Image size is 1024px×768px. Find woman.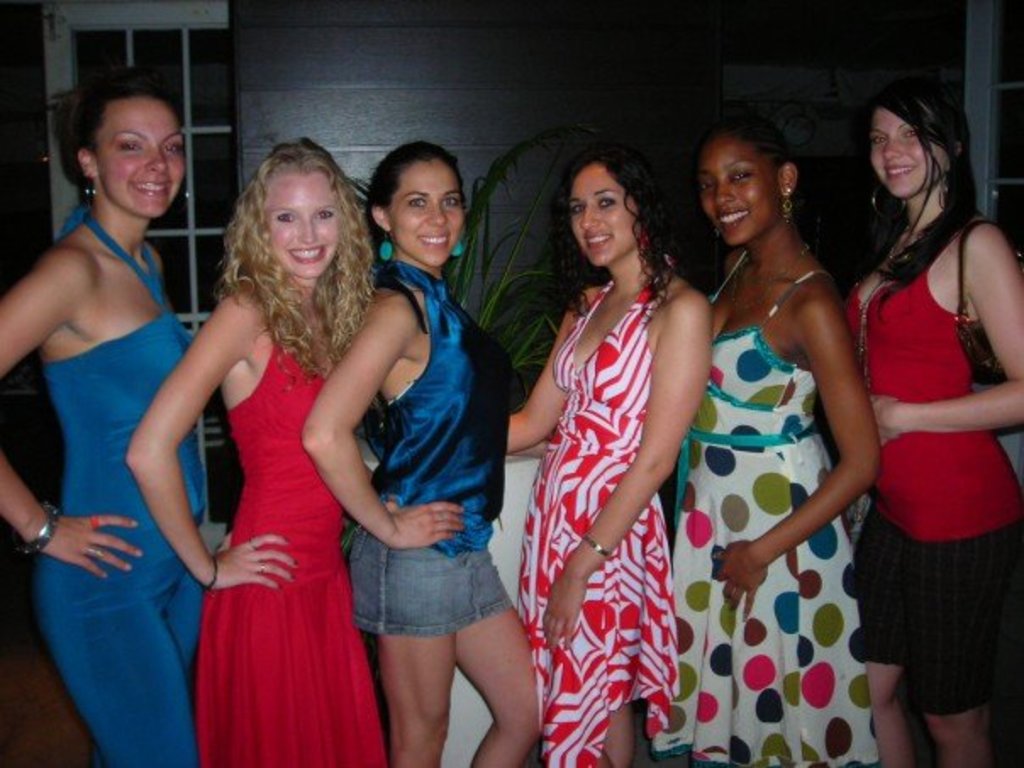
643 110 882 766.
